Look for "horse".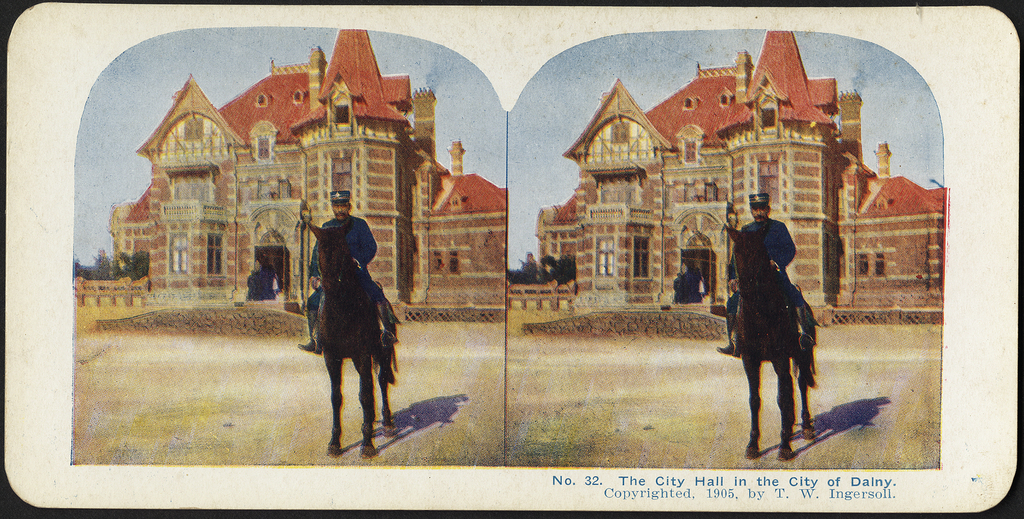
Found: [left=307, top=220, right=397, bottom=455].
